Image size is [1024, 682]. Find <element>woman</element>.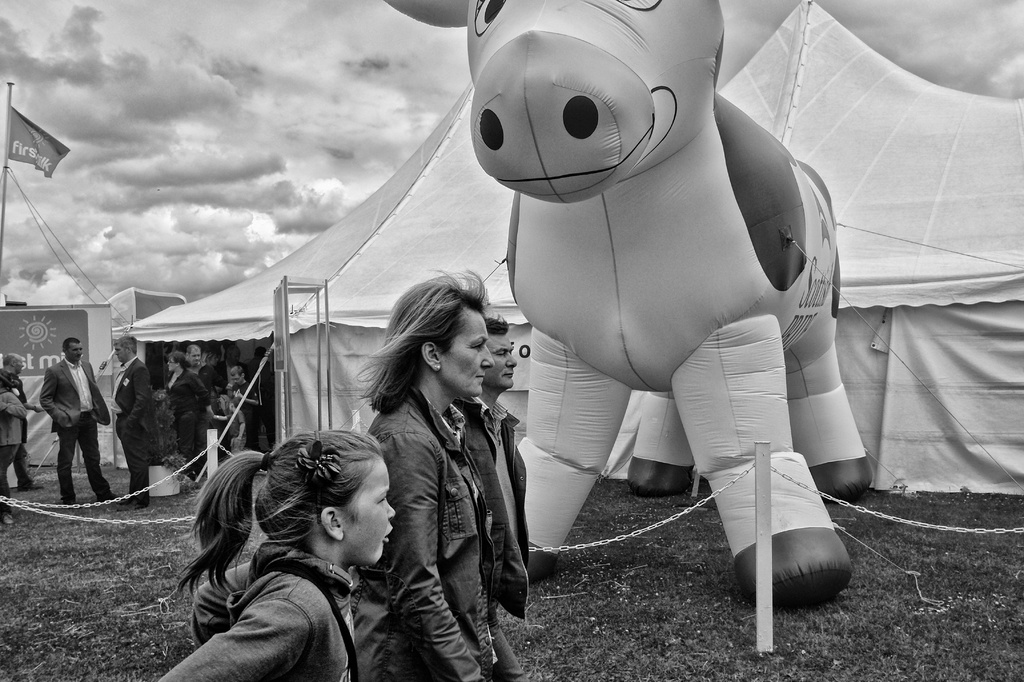
(164,349,211,482).
